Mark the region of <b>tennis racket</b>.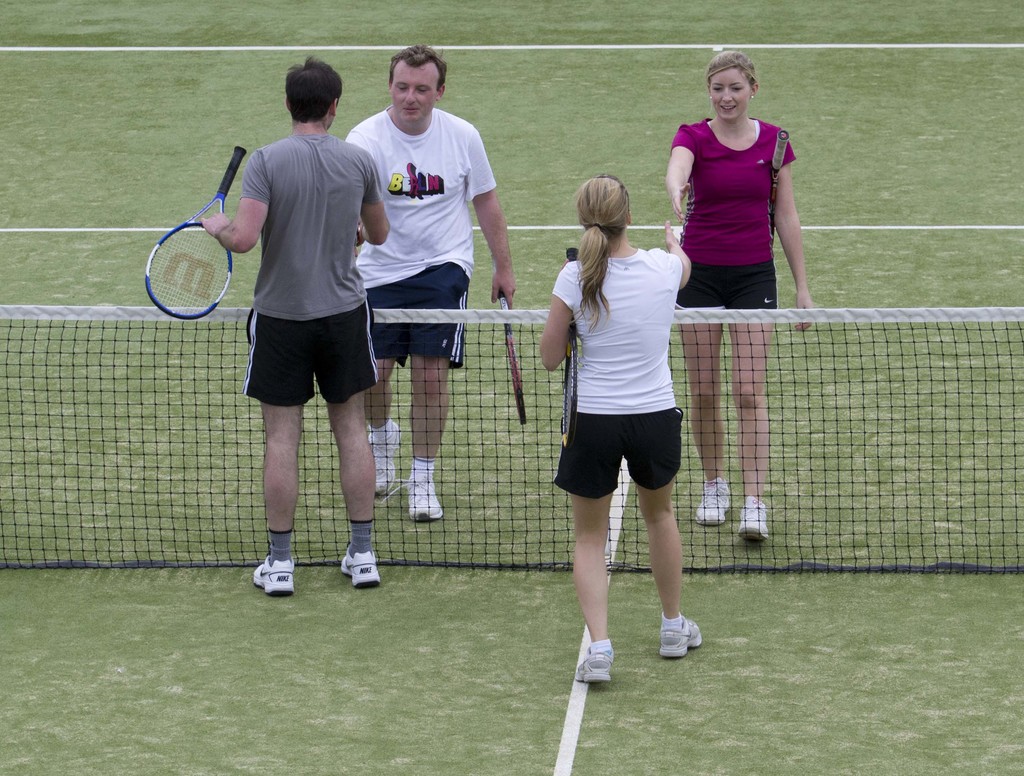
Region: 500,293,528,425.
